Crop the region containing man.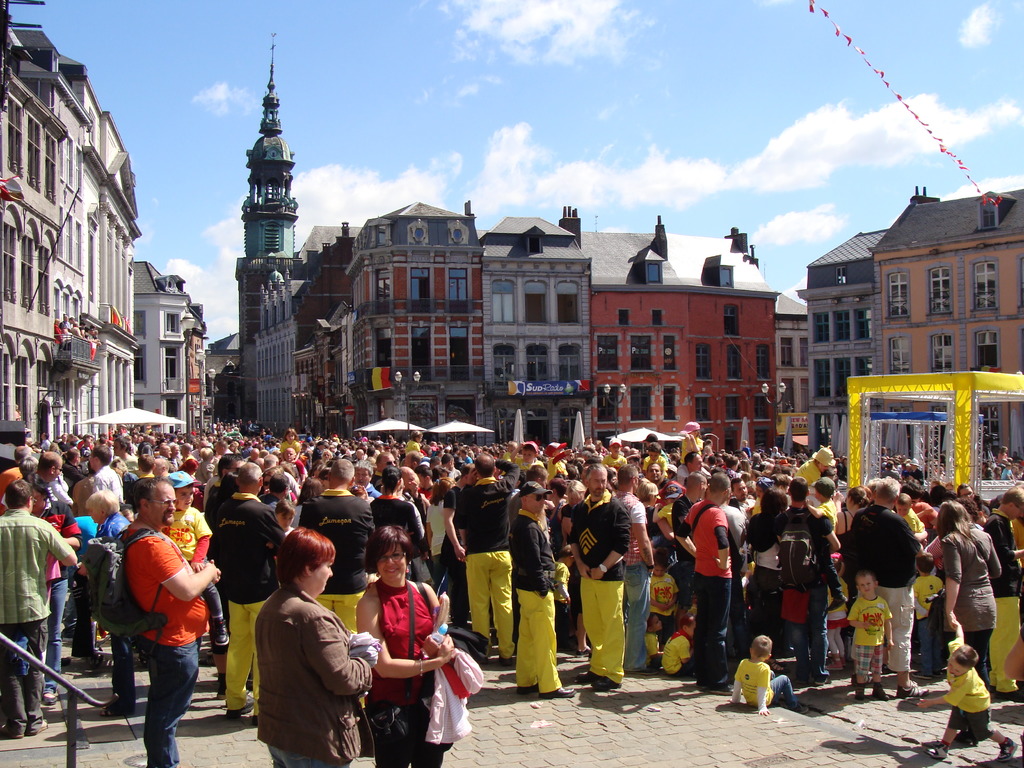
Crop region: box(33, 448, 63, 502).
